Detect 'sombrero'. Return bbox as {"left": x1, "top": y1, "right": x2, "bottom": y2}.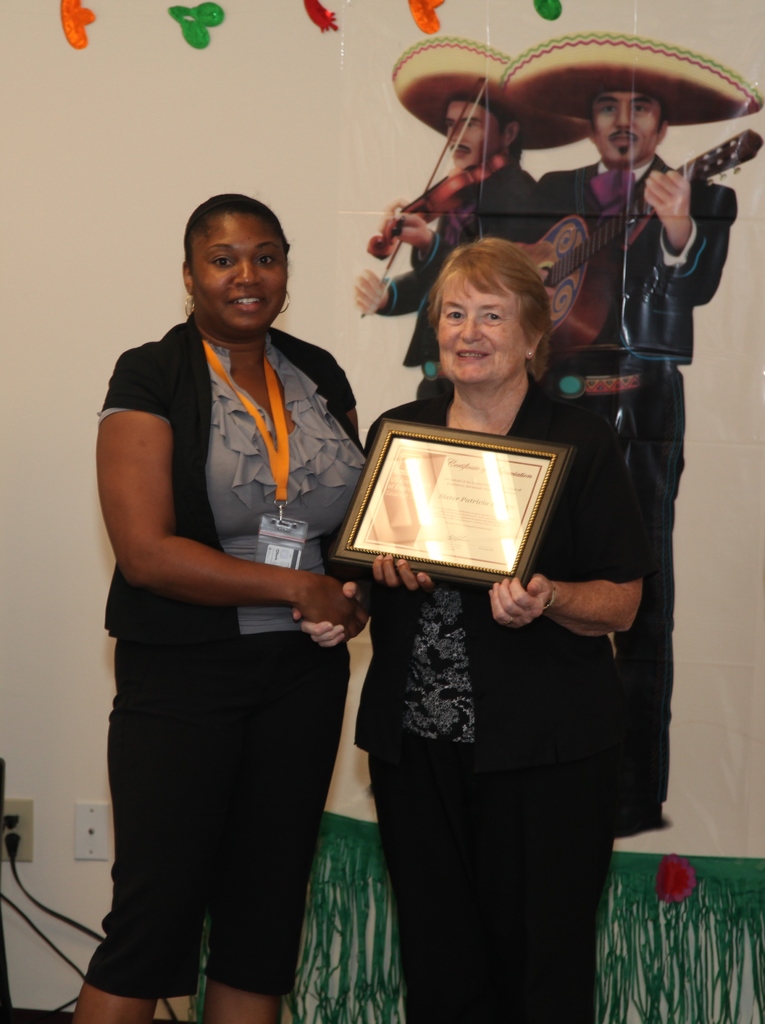
{"left": 391, "top": 35, "right": 597, "bottom": 144}.
